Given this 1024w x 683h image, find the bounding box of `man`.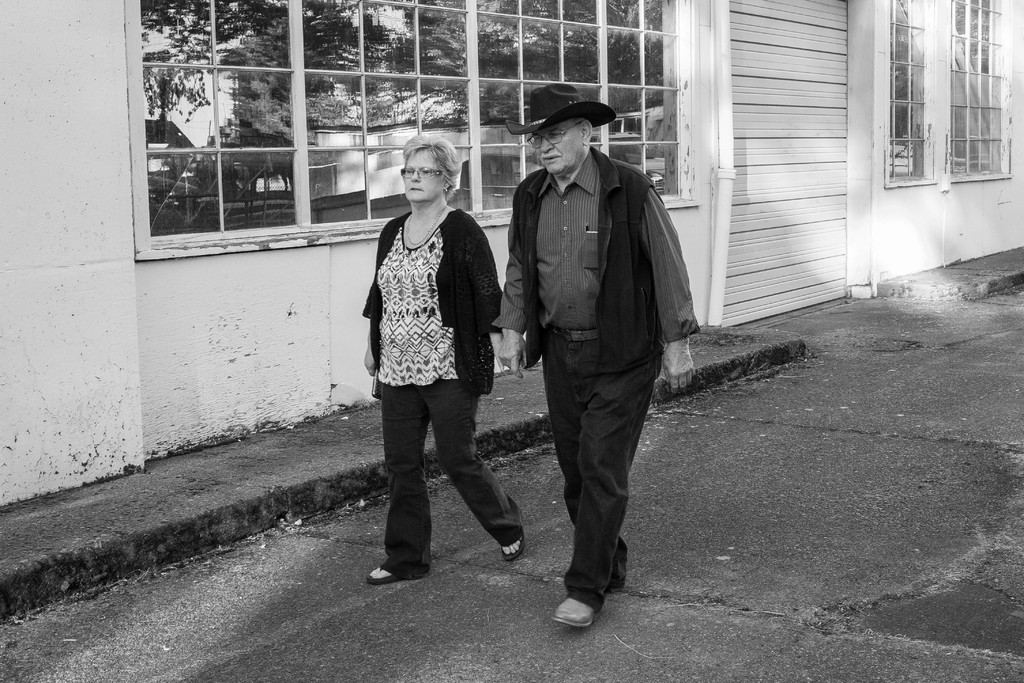
rect(490, 83, 700, 630).
